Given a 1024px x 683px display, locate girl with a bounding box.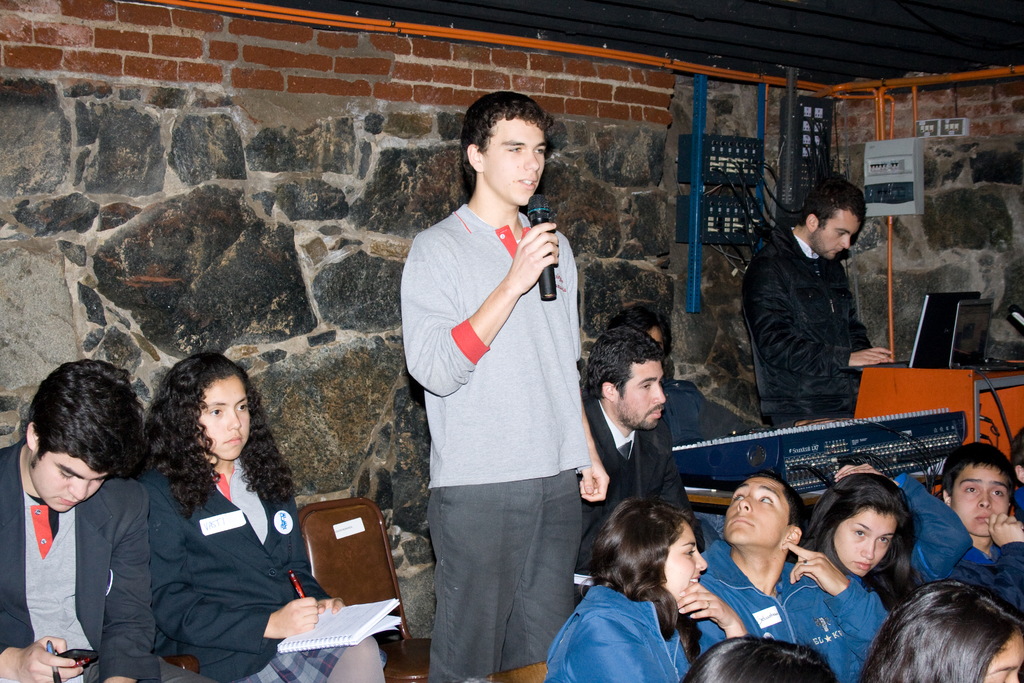
Located: select_region(783, 470, 927, 682).
